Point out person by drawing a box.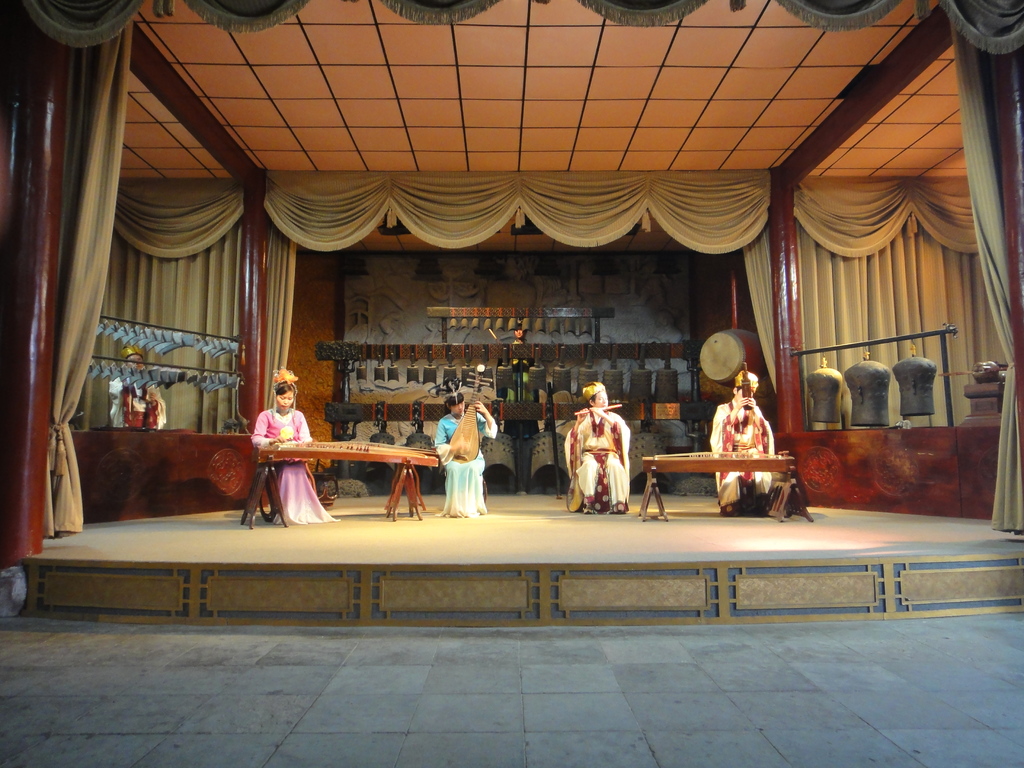
bbox(429, 383, 493, 516).
